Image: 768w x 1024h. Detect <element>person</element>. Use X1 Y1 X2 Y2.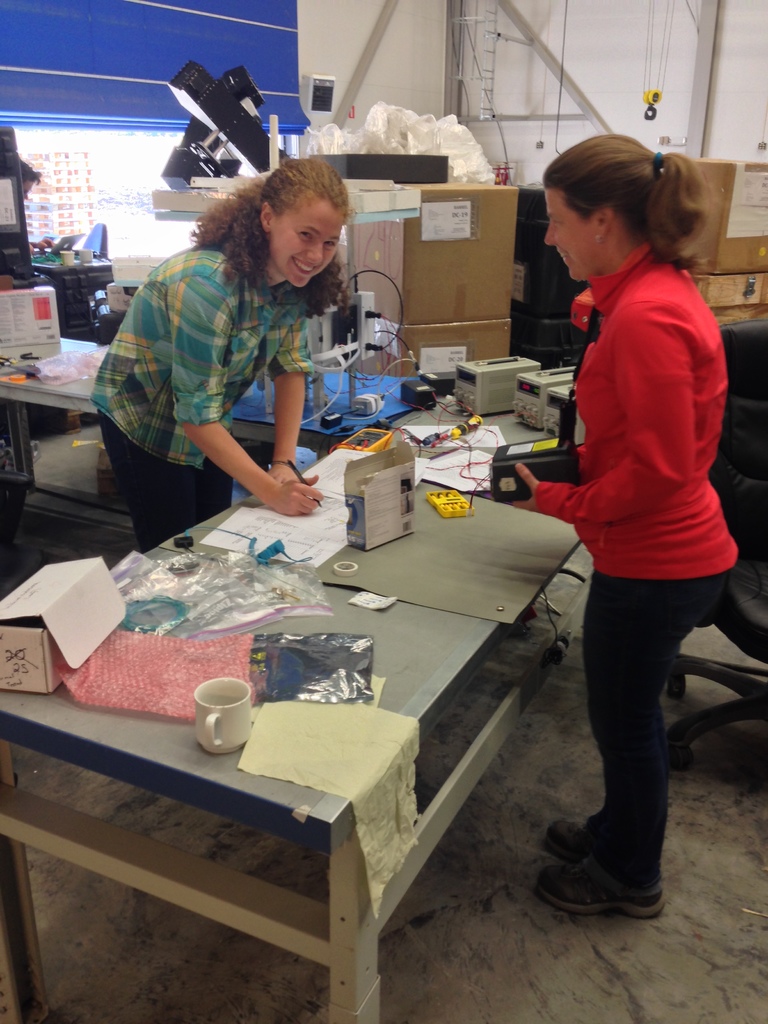
88 154 359 556.
